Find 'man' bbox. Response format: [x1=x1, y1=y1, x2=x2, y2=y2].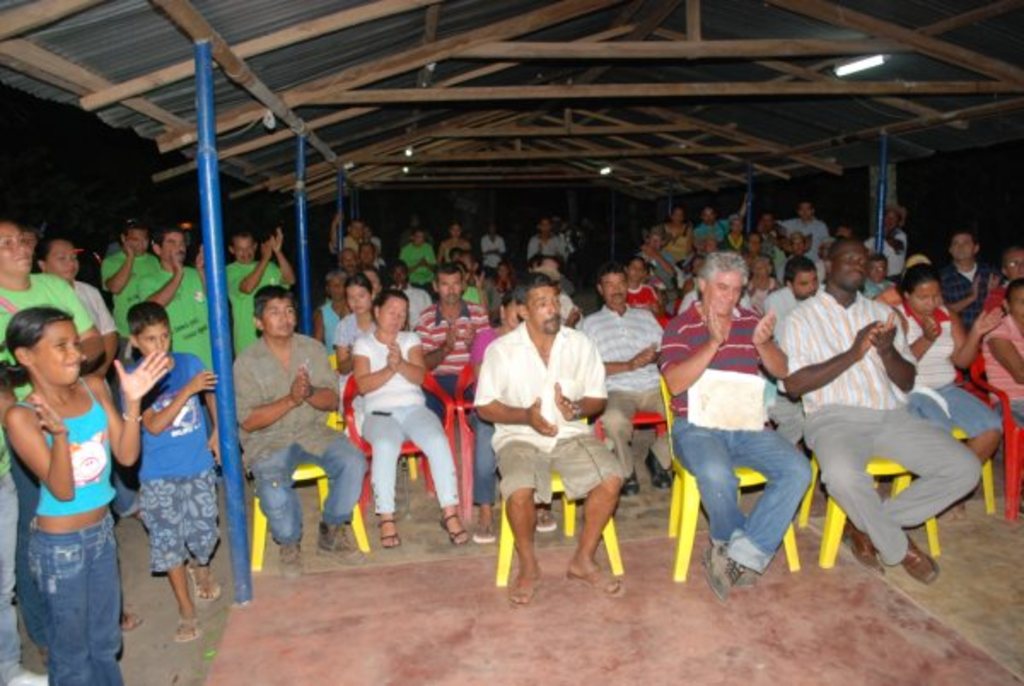
[x1=693, y1=206, x2=730, y2=246].
